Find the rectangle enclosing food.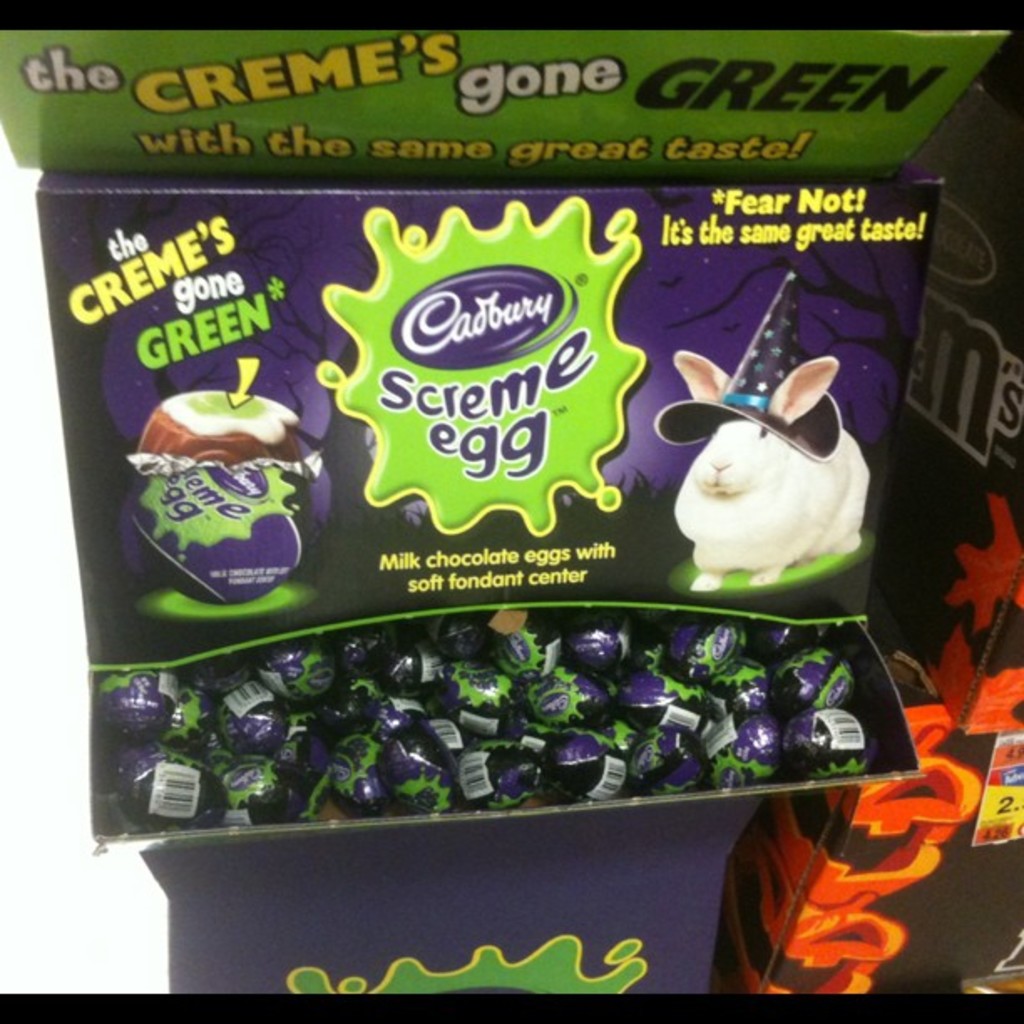
132 340 310 596.
